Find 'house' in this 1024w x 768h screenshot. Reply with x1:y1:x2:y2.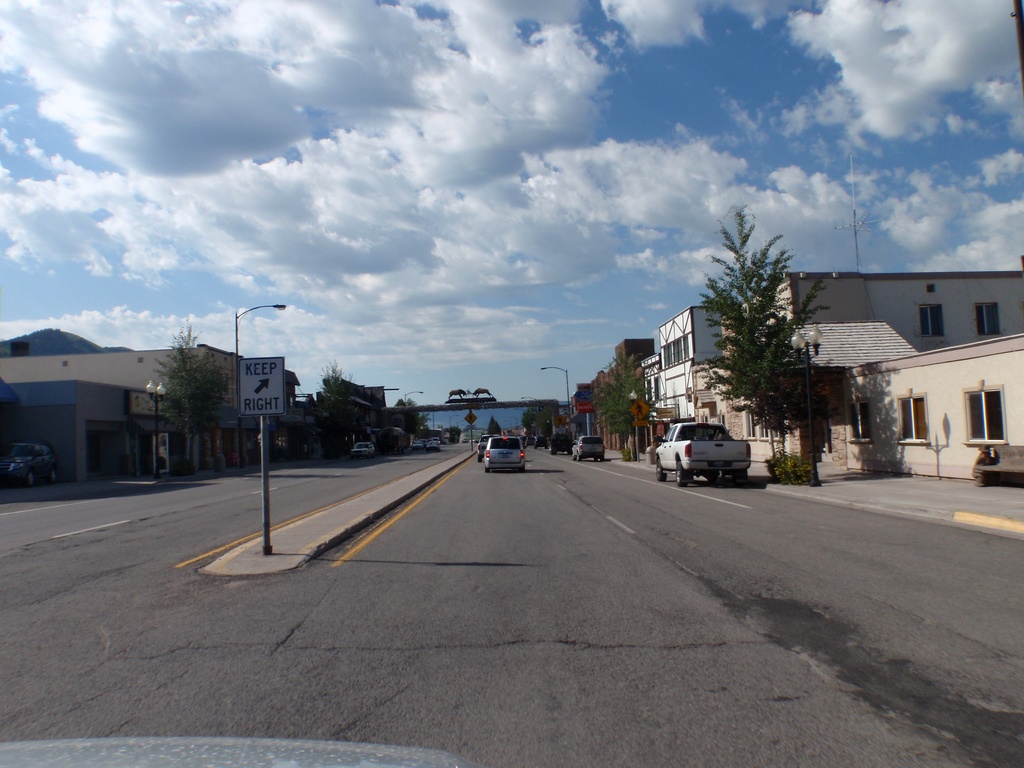
598:363:627:454.
